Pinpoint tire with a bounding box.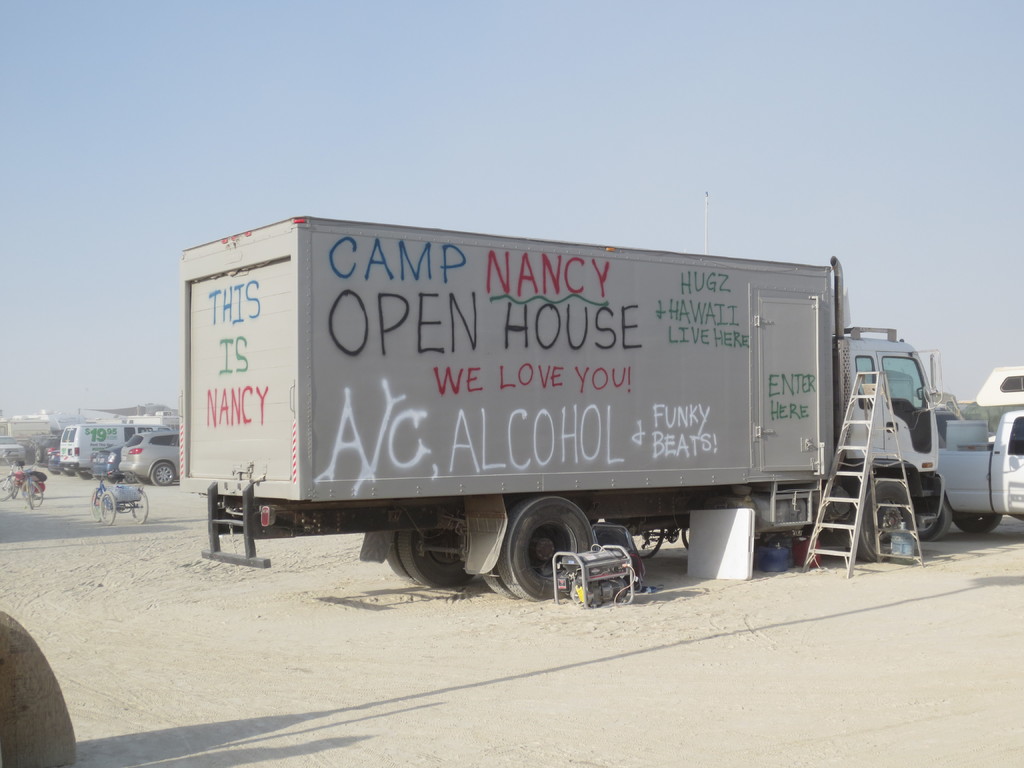
[left=399, top=525, right=478, bottom=588].
